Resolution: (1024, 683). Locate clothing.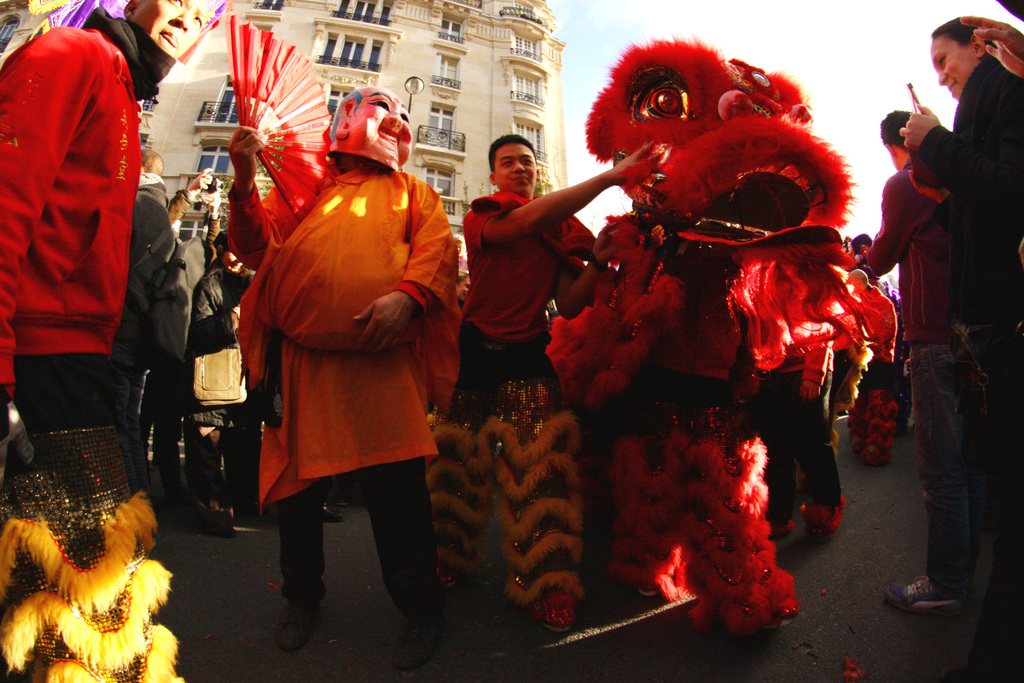
detection(474, 186, 588, 444).
